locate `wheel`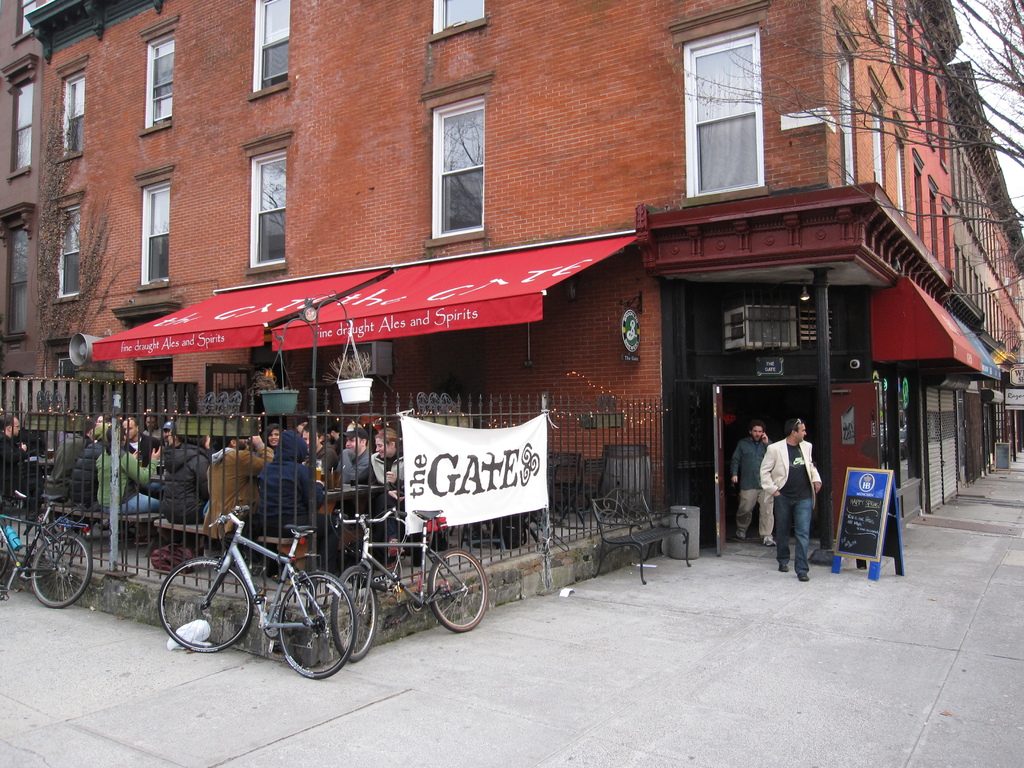
box=[0, 529, 13, 590]
